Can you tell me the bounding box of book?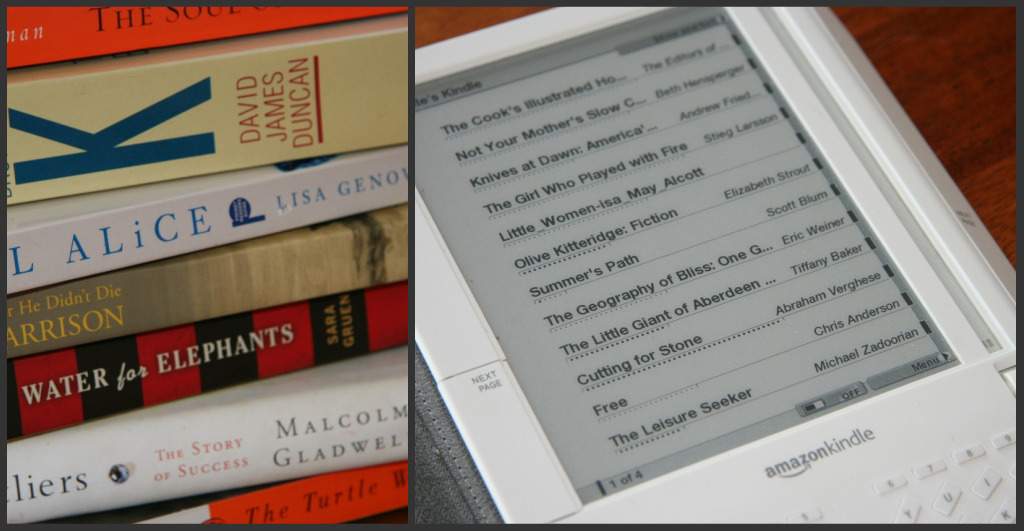
<bbox>413, 0, 1014, 529</bbox>.
